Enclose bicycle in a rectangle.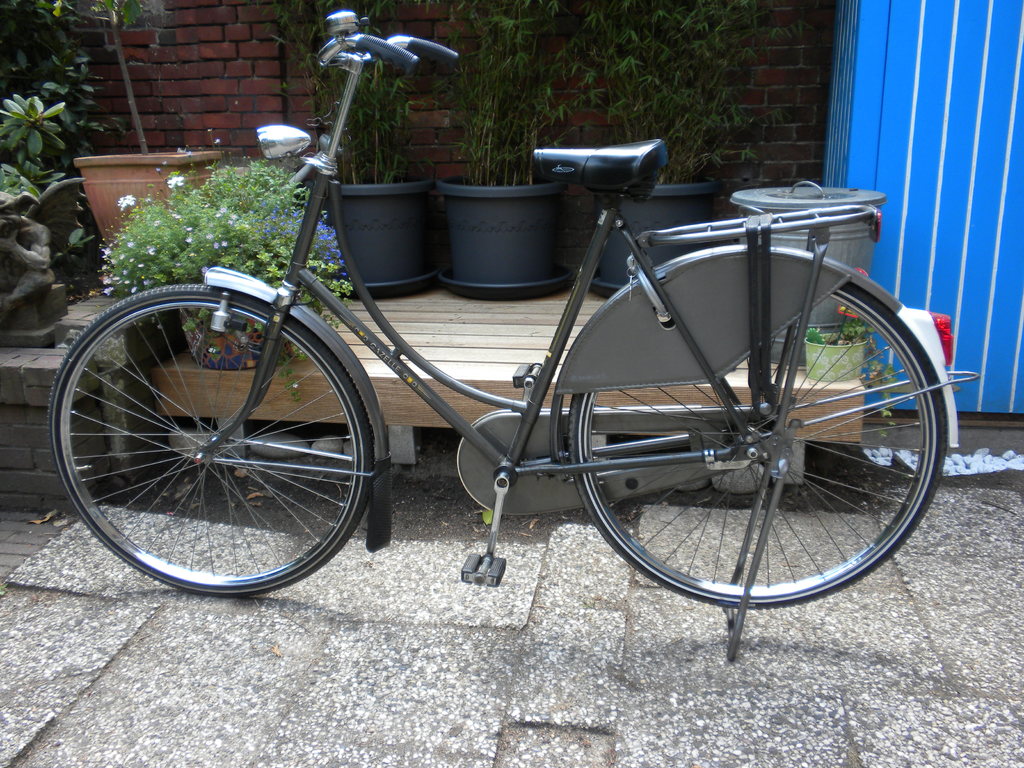
74/53/954/646.
